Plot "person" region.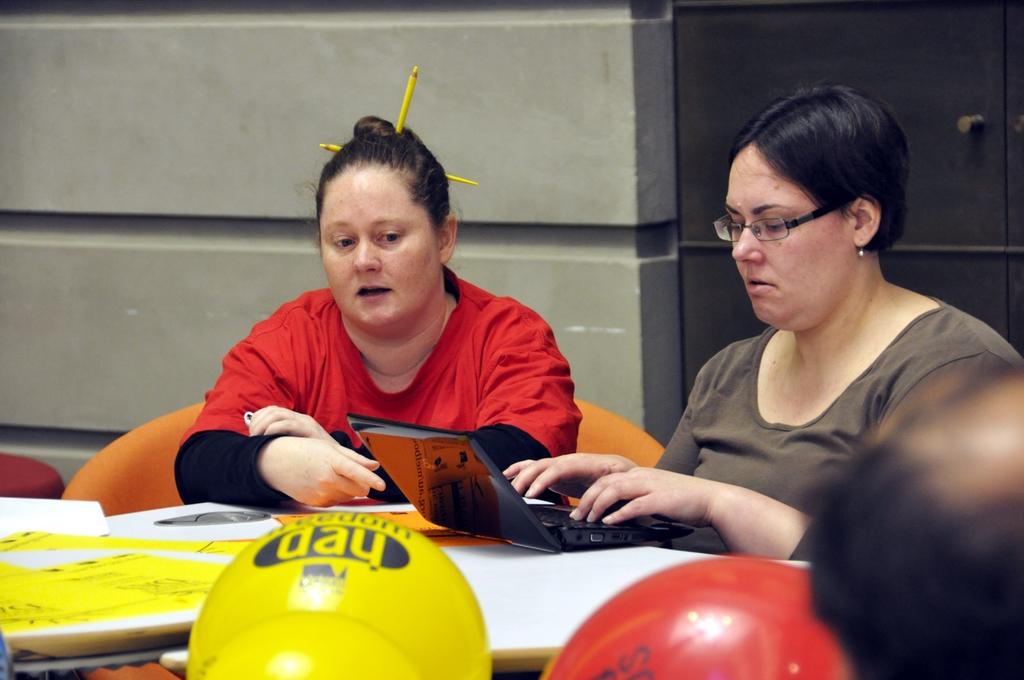
Plotted at 792:366:1023:679.
